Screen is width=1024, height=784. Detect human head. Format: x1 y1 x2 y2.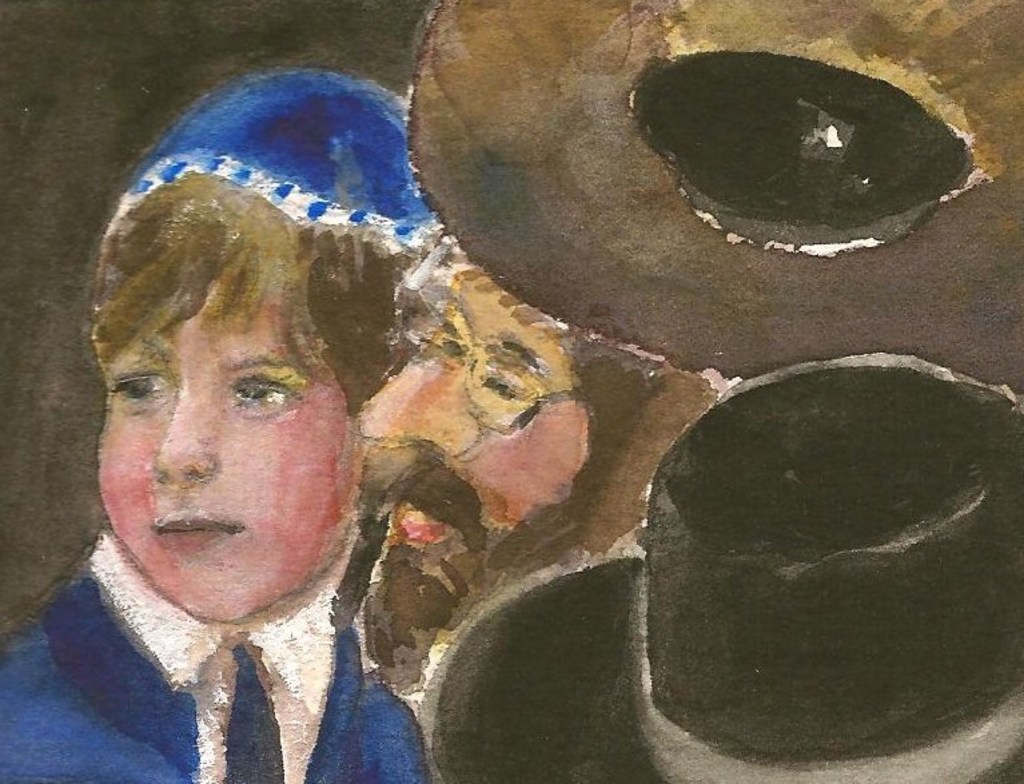
72 95 402 637.
